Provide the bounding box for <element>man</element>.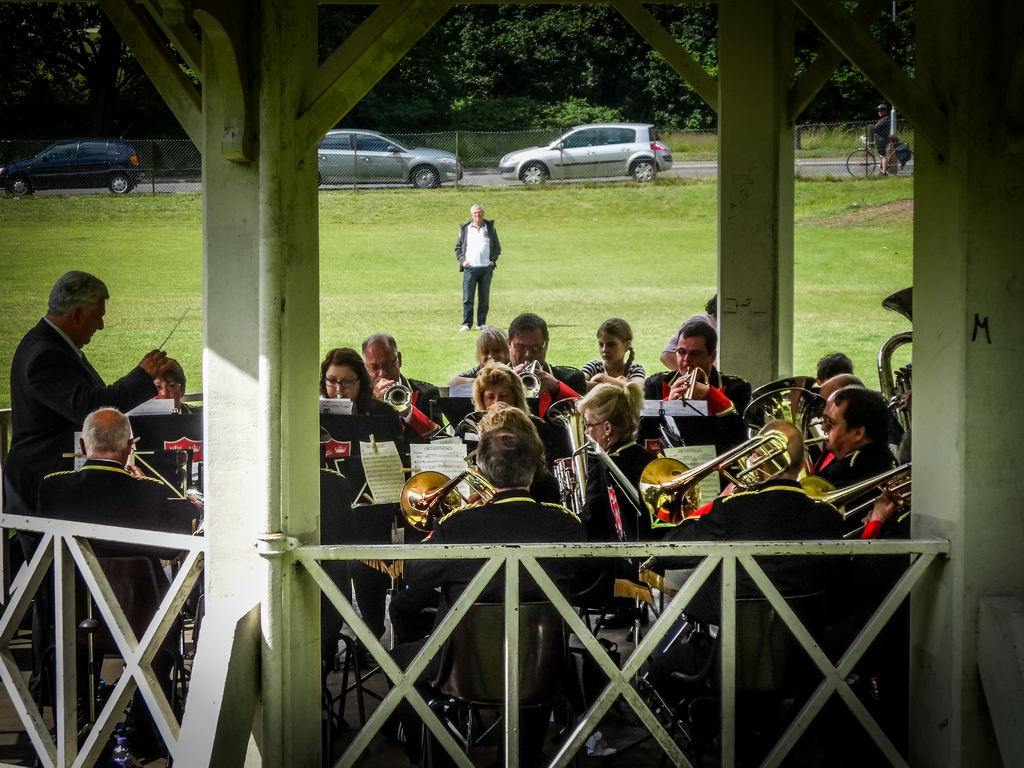
33, 410, 197, 762.
